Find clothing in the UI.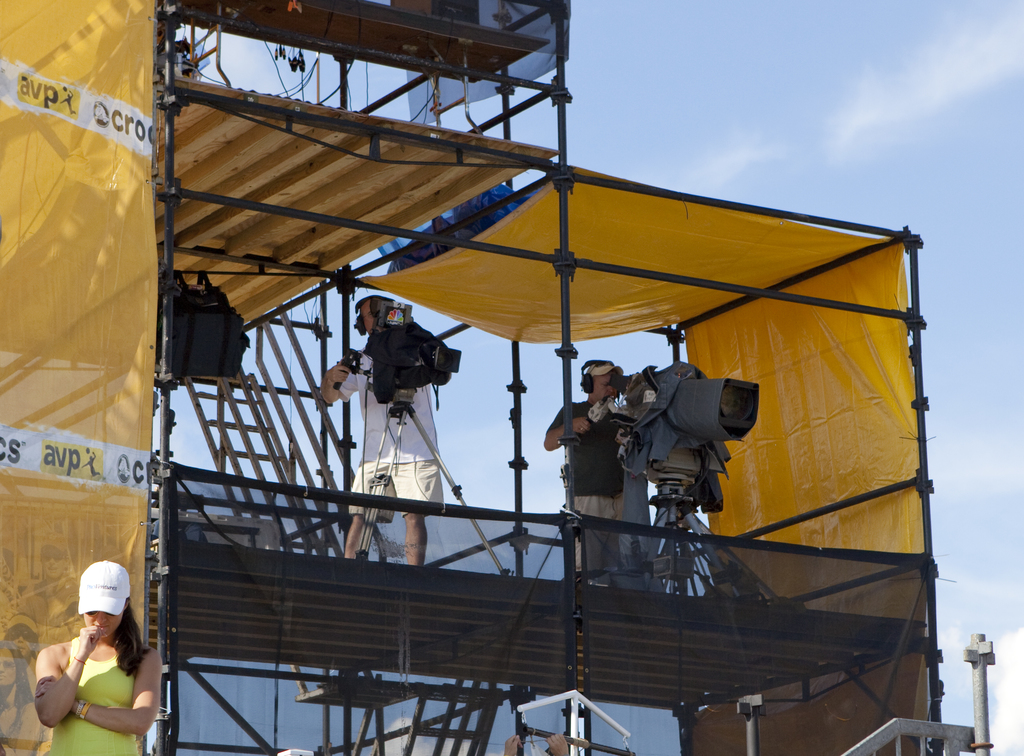
UI element at <box>543,401,624,567</box>.
